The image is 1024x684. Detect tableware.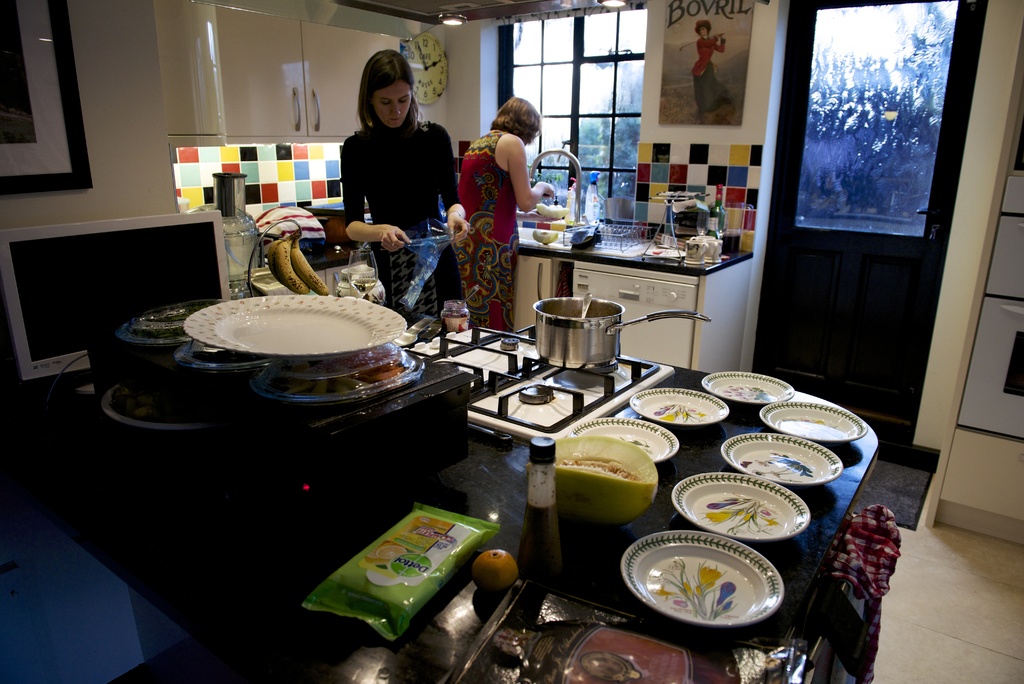
Detection: box=[531, 296, 710, 368].
